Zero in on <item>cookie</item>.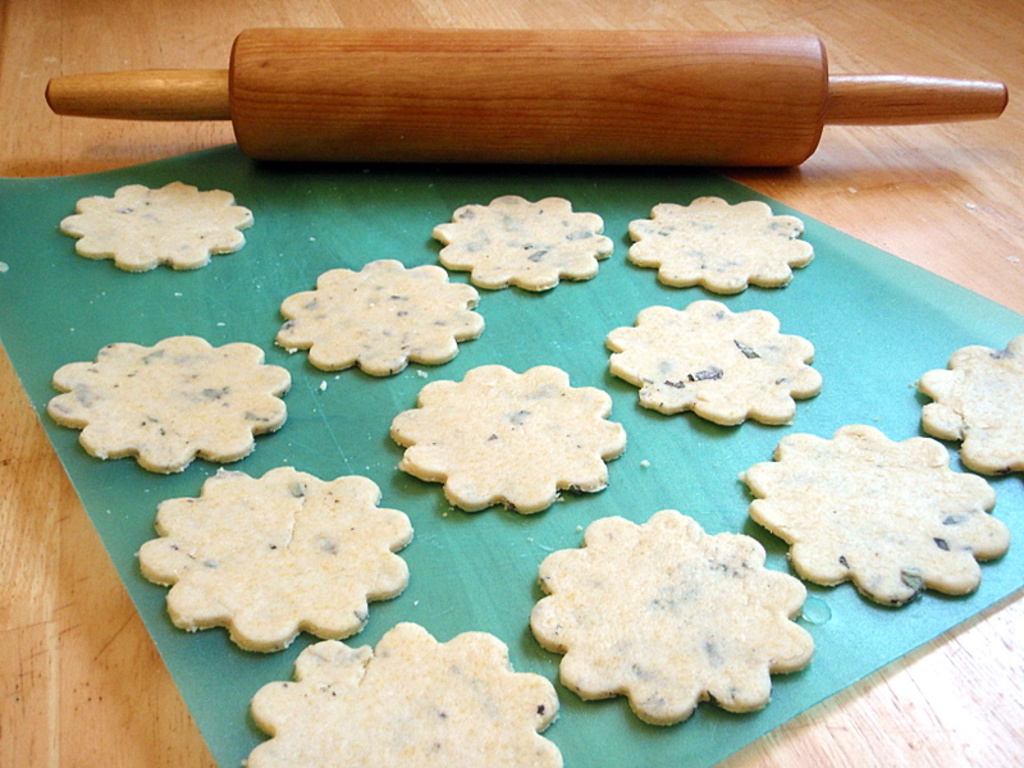
Zeroed in: l=920, t=334, r=1023, b=477.
